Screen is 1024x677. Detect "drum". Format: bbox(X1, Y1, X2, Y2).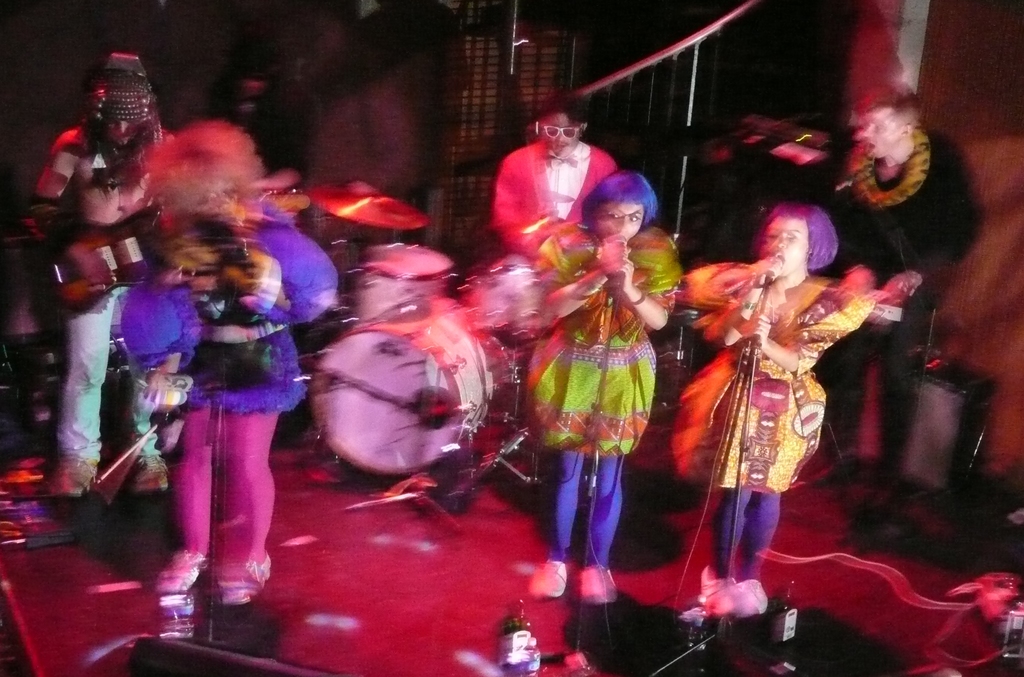
bbox(310, 301, 493, 476).
